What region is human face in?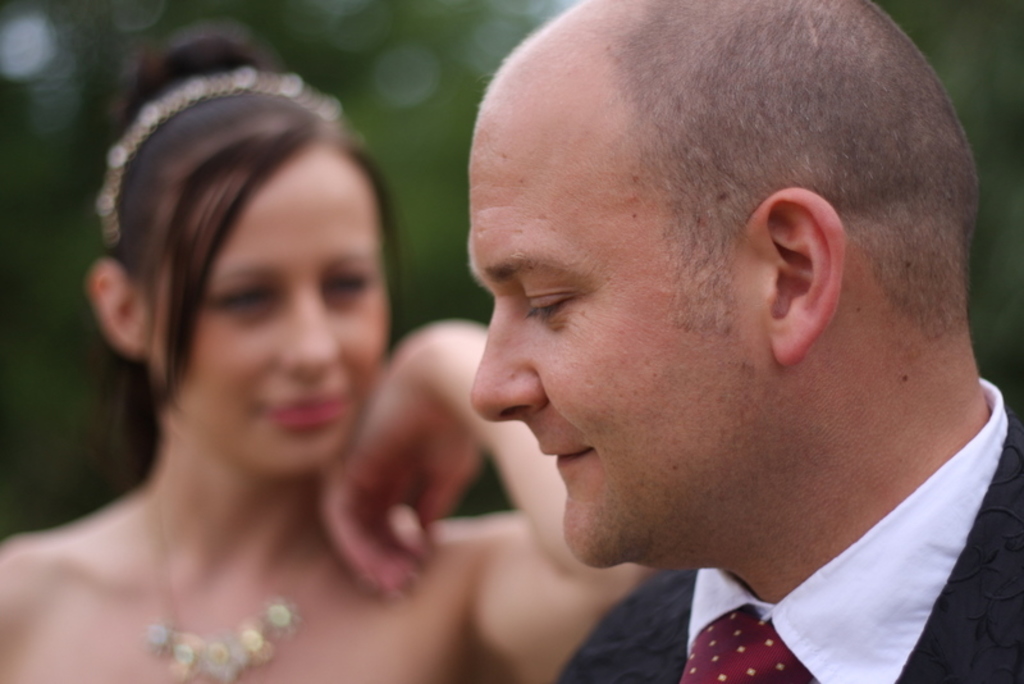
bbox=[146, 150, 389, 479].
